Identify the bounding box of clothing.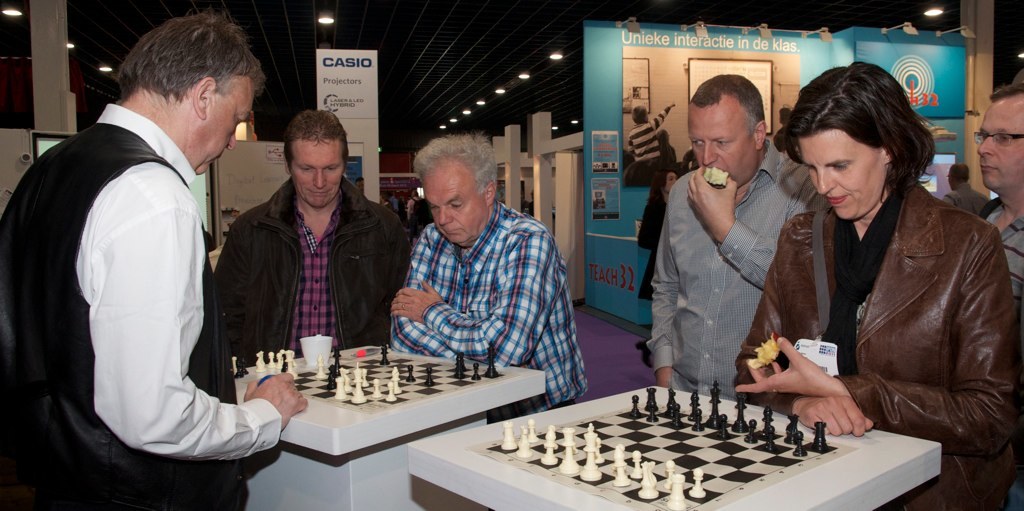
BBox(759, 124, 1015, 474).
